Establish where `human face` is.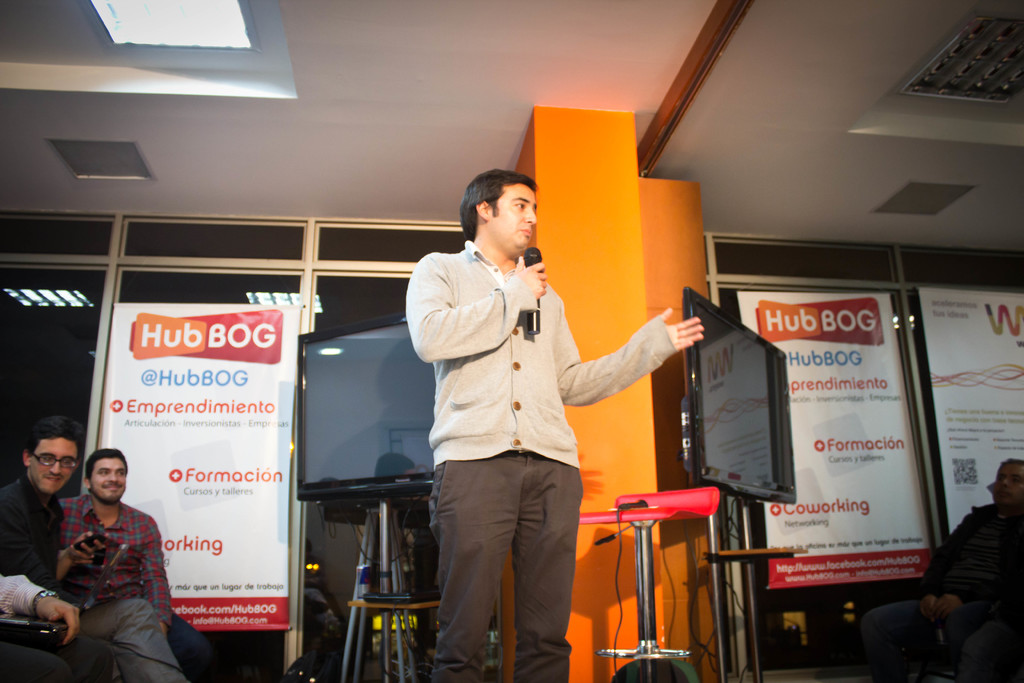
Established at 486:181:536:248.
